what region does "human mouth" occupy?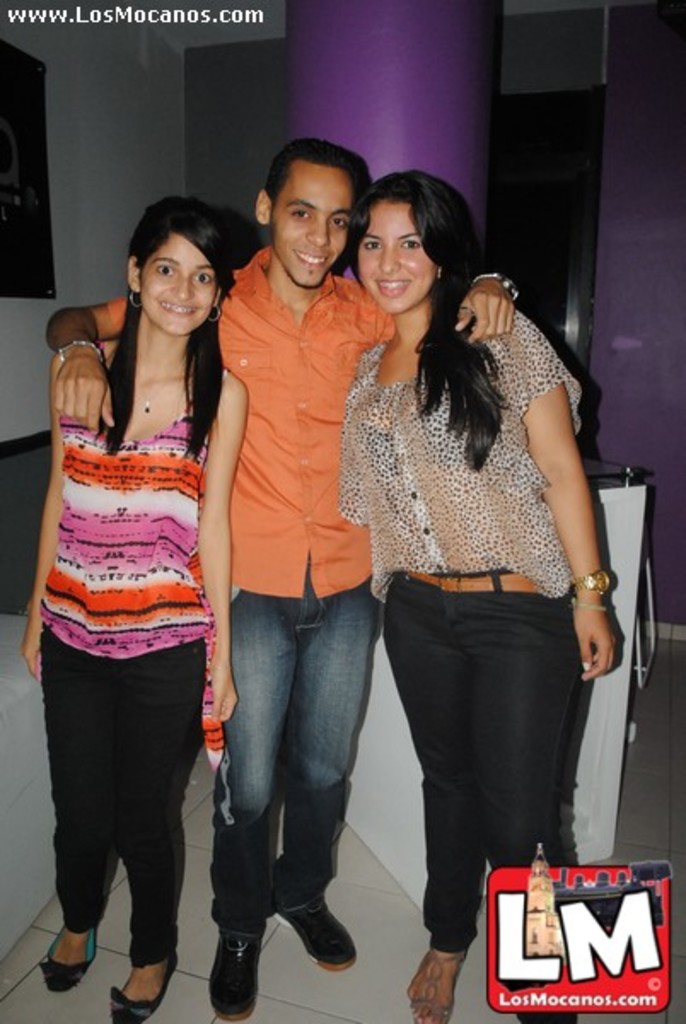
locate(157, 299, 205, 314).
